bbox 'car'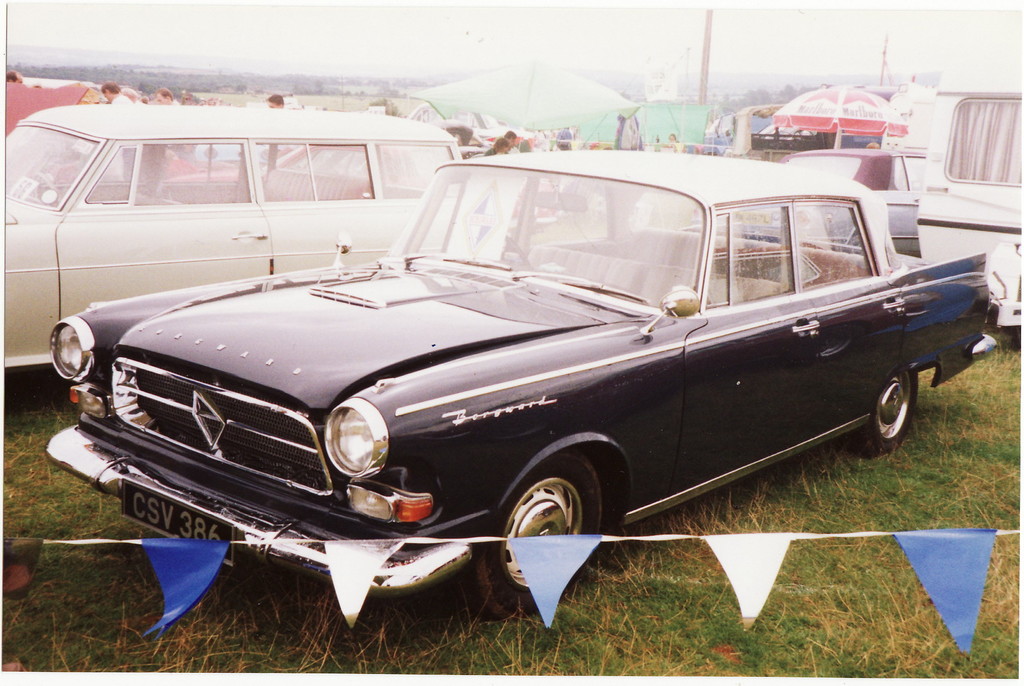
<bbox>42, 145, 1004, 626</bbox>
